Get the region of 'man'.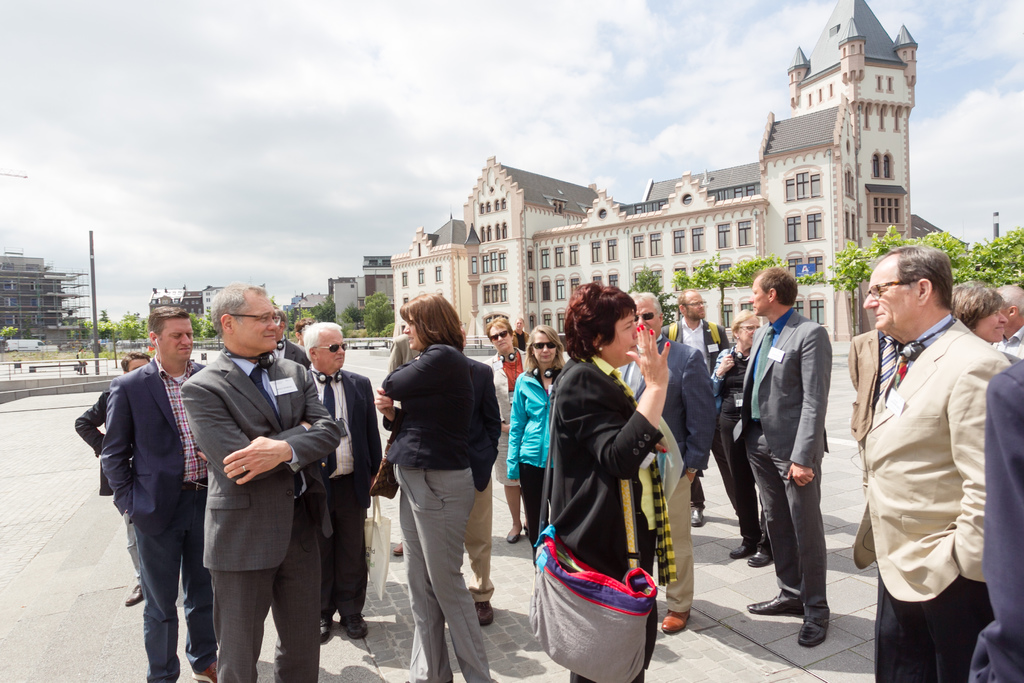
crop(729, 266, 833, 650).
